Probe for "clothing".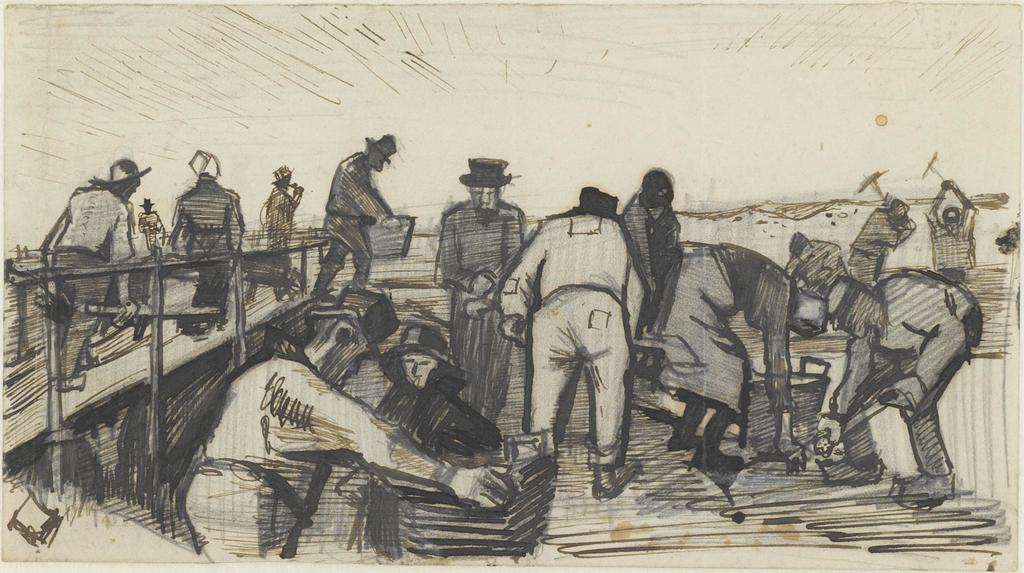
Probe result: 188:337:454:569.
